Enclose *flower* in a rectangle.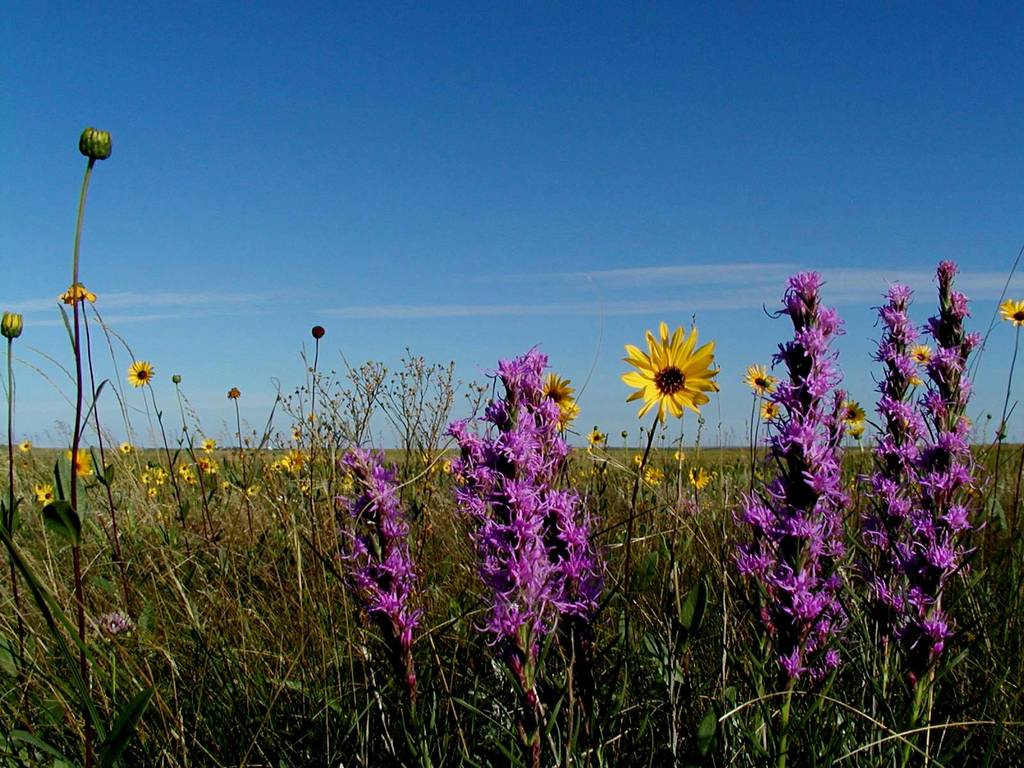
left=128, top=360, right=161, bottom=387.
